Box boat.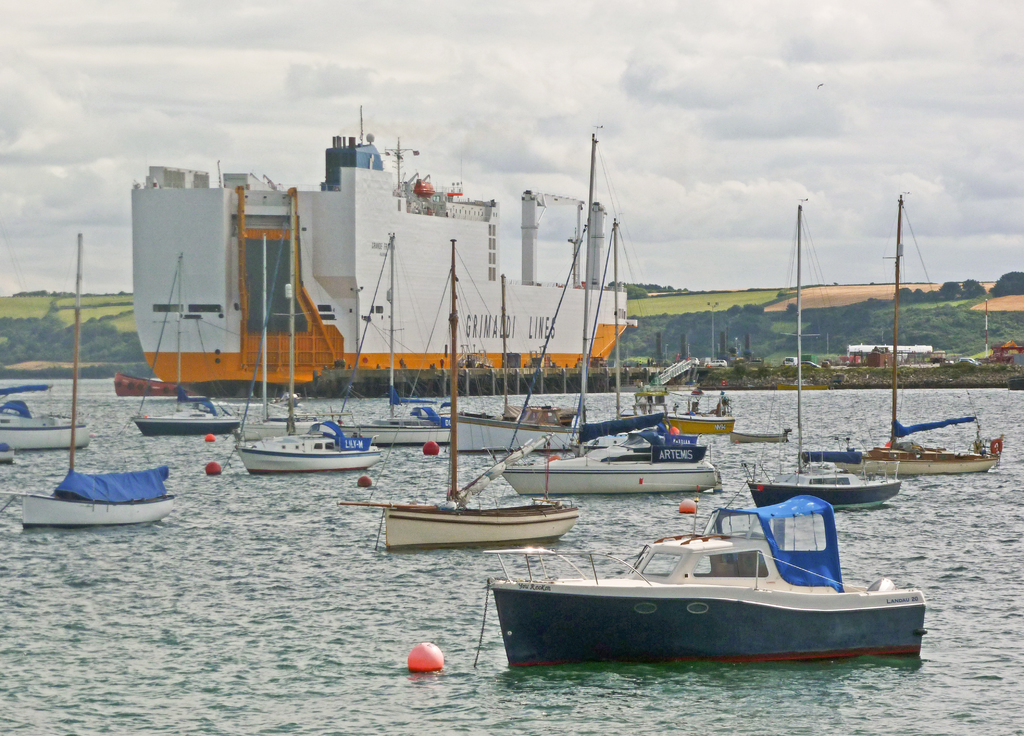
select_region(232, 199, 384, 477).
